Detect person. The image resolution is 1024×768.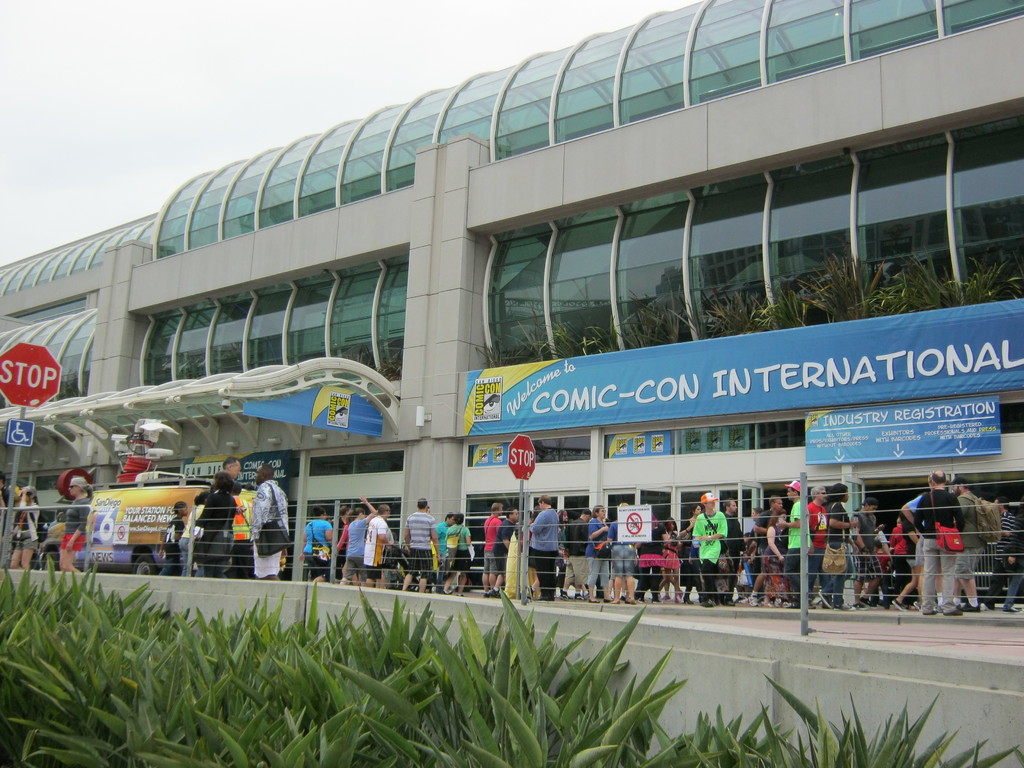
l=6, t=486, r=37, b=565.
